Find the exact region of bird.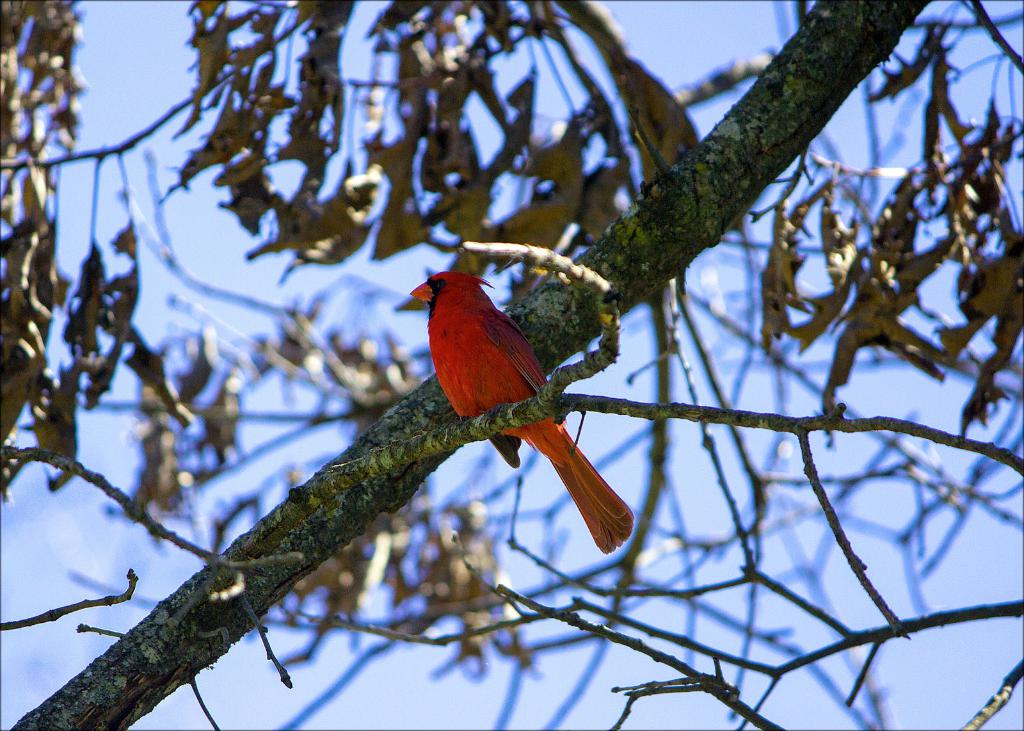
Exact region: [left=404, top=261, right=643, bottom=559].
